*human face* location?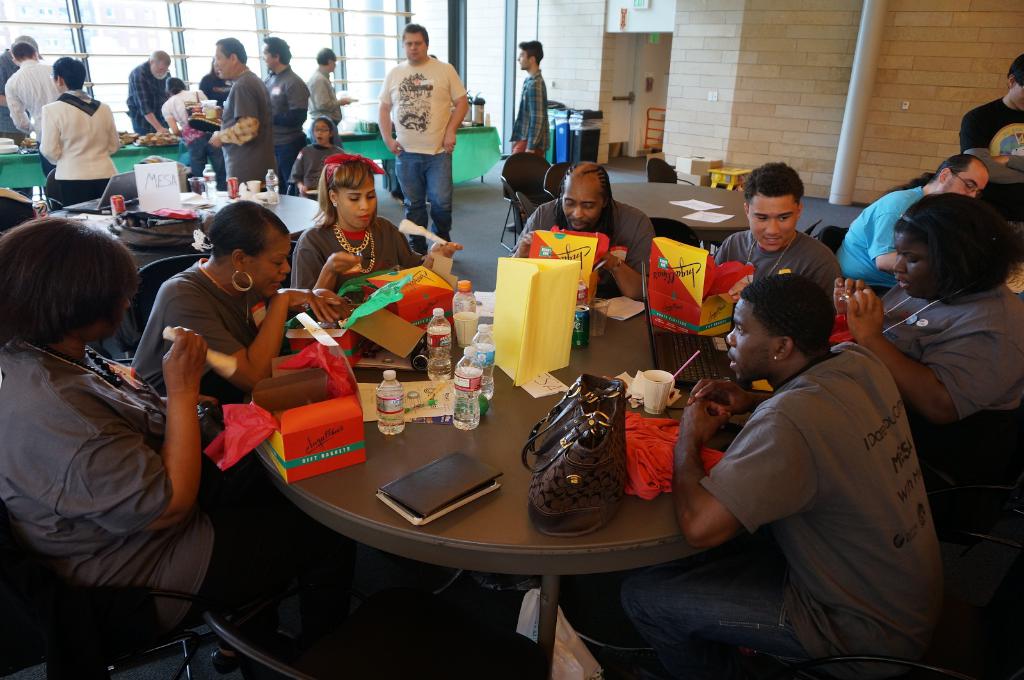
rect(246, 232, 289, 302)
